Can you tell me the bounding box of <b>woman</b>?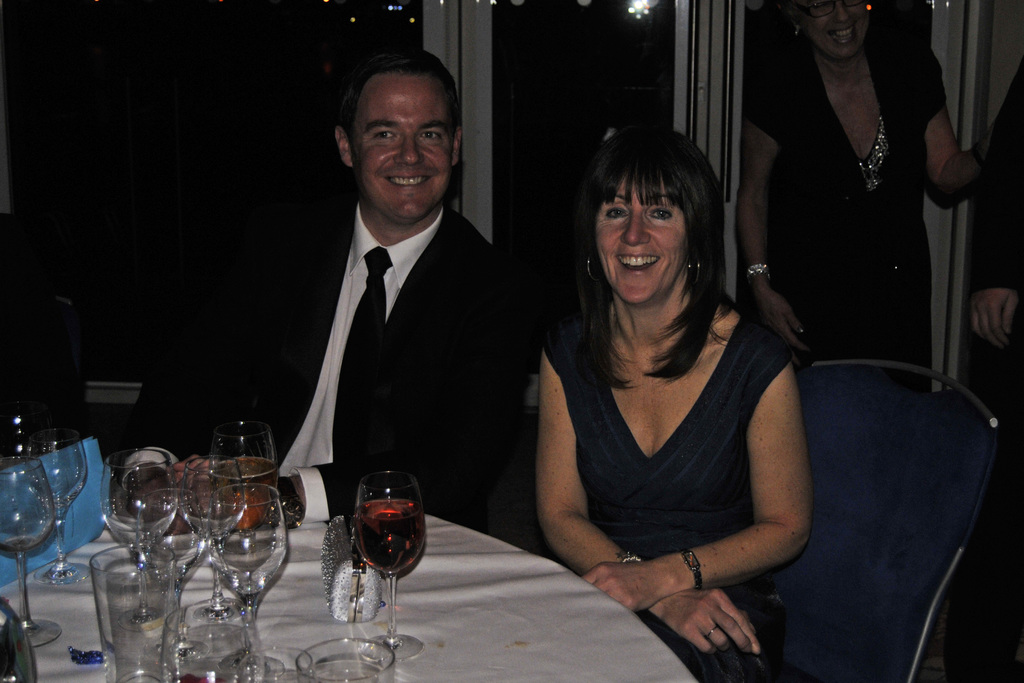
box=[732, 0, 1006, 404].
